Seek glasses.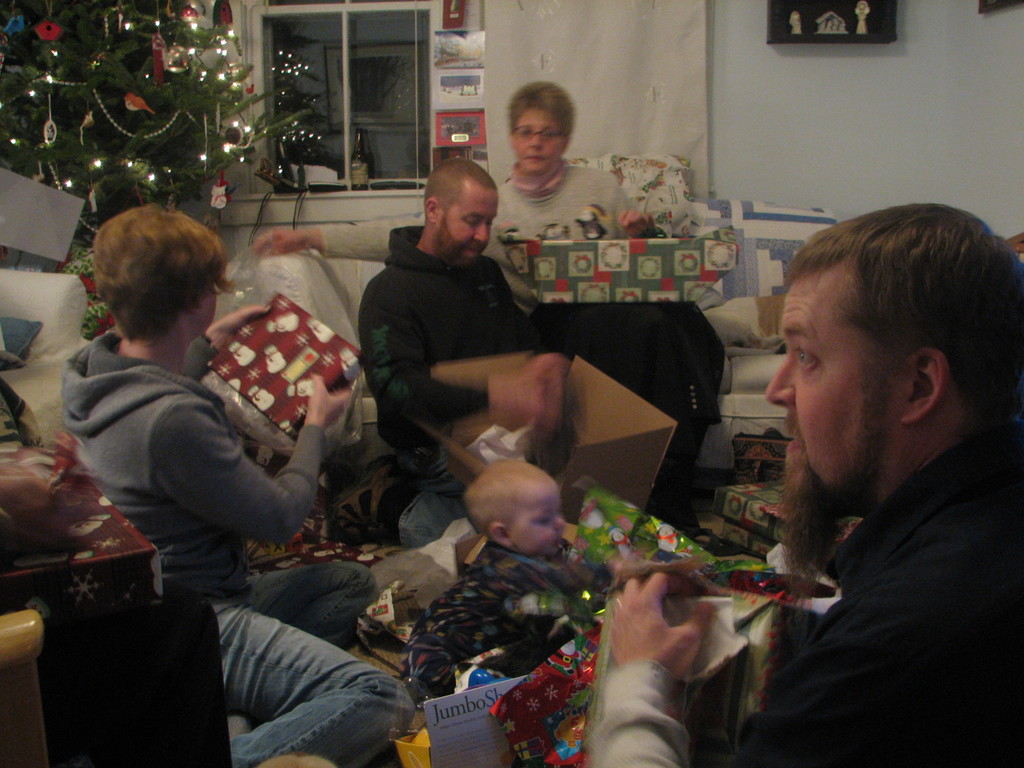
(left=511, top=122, right=567, bottom=142).
